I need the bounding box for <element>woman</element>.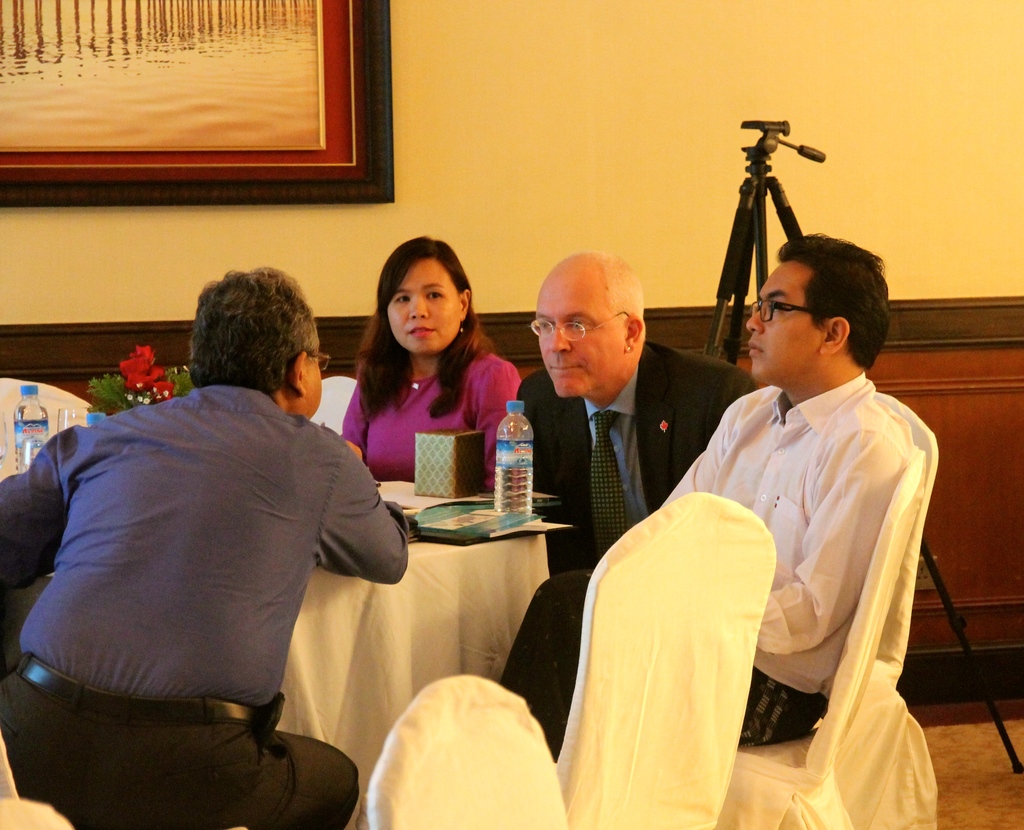
Here it is: [342, 243, 522, 525].
